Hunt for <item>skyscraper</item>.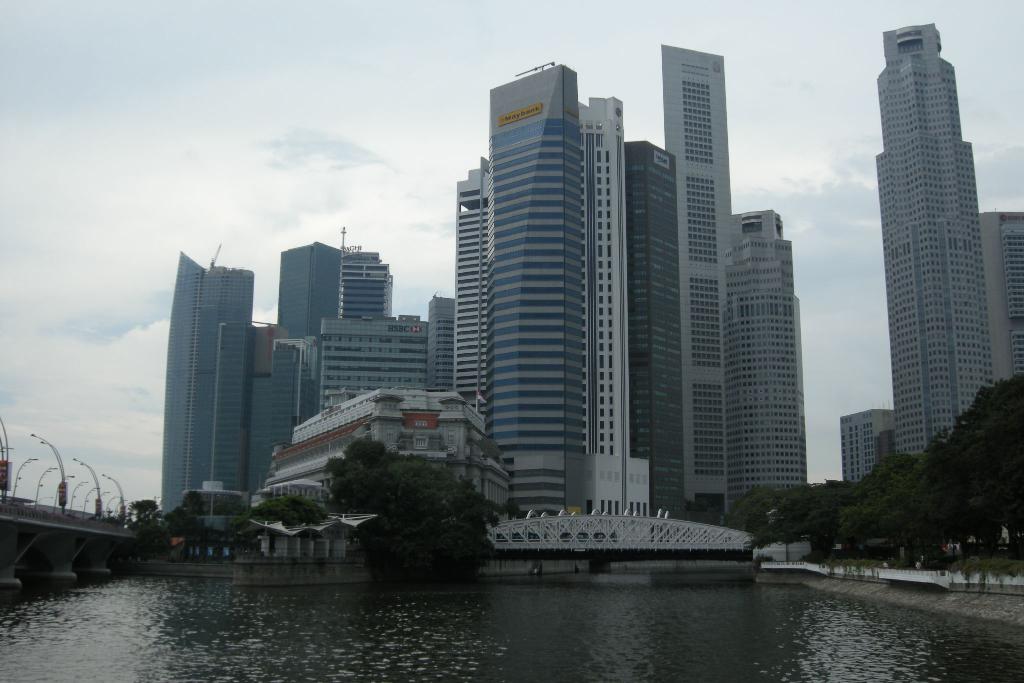
Hunted down at rect(579, 85, 660, 524).
